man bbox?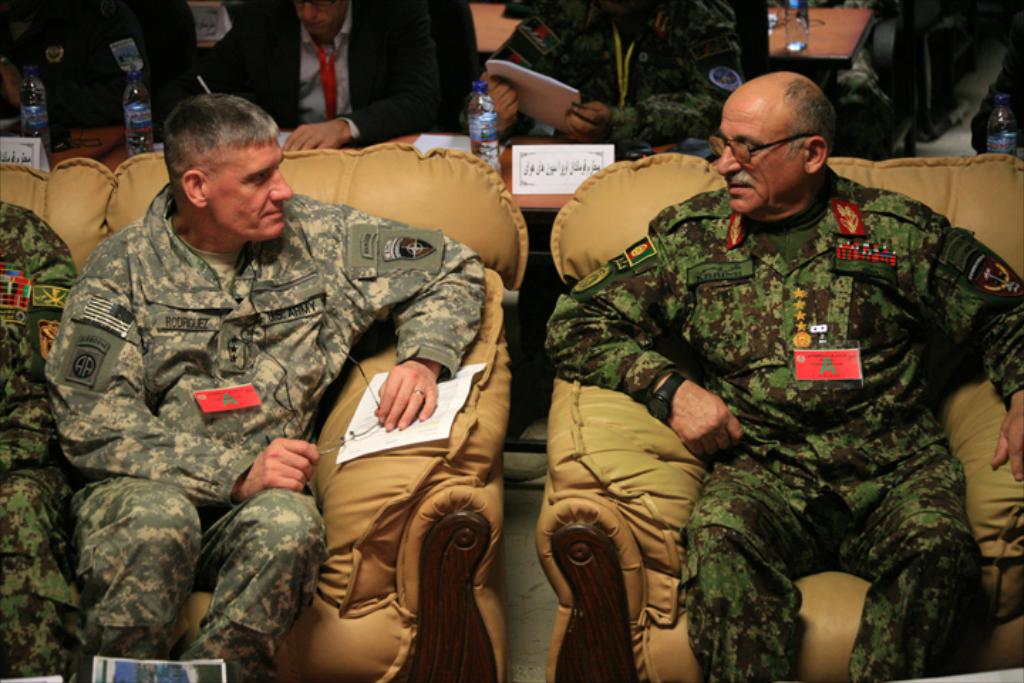
select_region(202, 0, 451, 149)
